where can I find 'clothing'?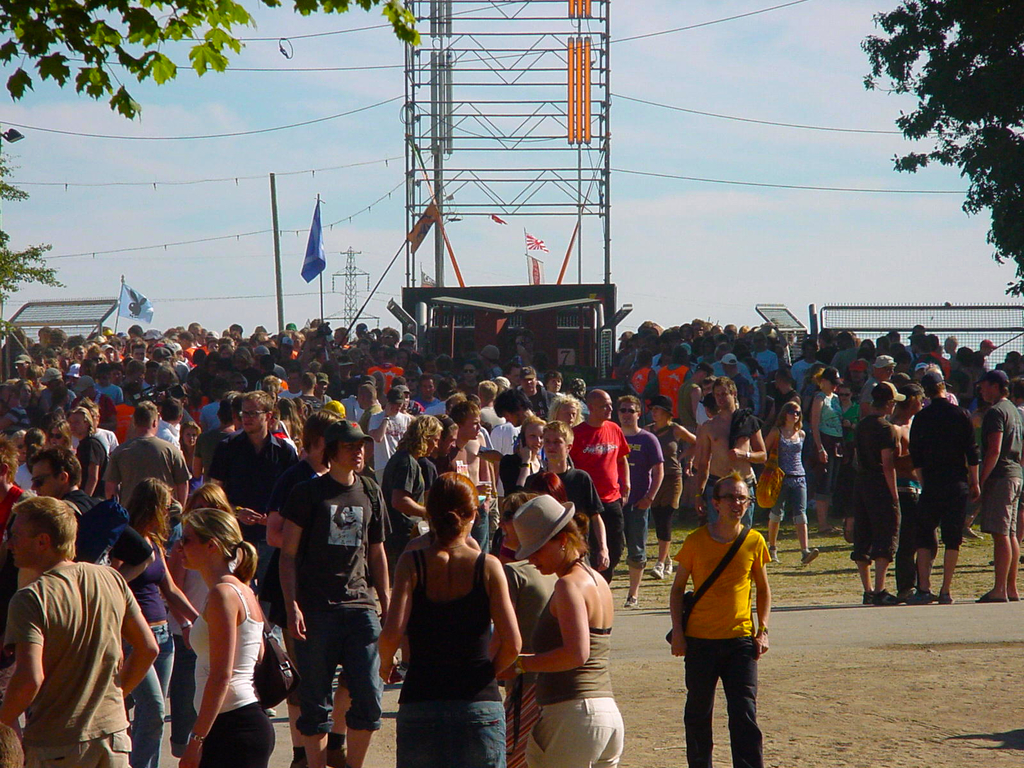
You can find it at rect(756, 348, 774, 375).
